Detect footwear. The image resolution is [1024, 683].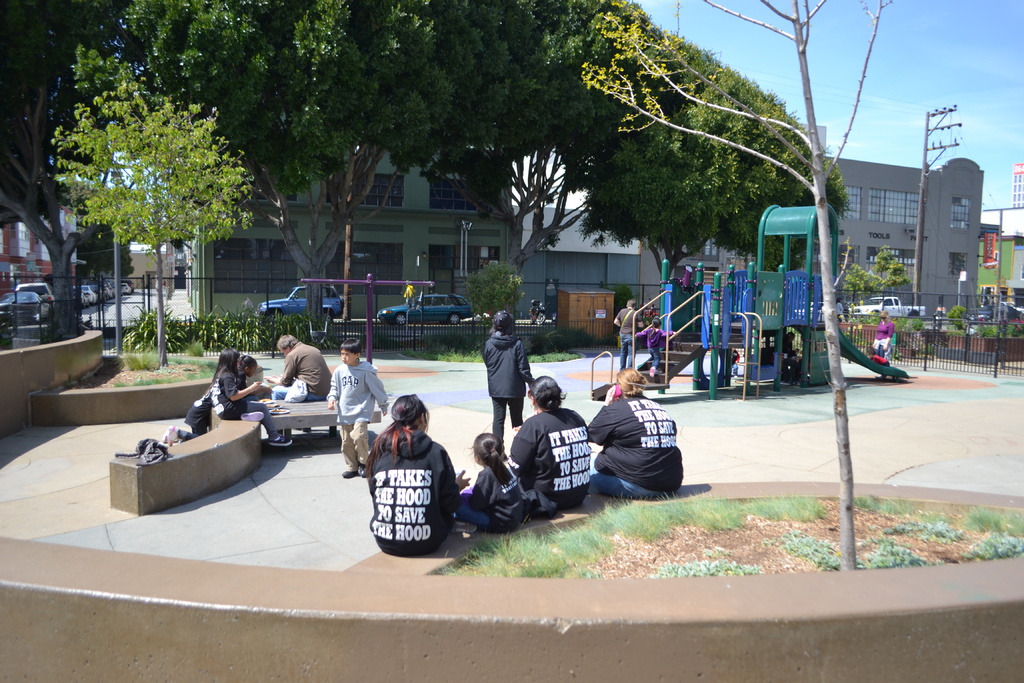
Rect(273, 436, 288, 445).
